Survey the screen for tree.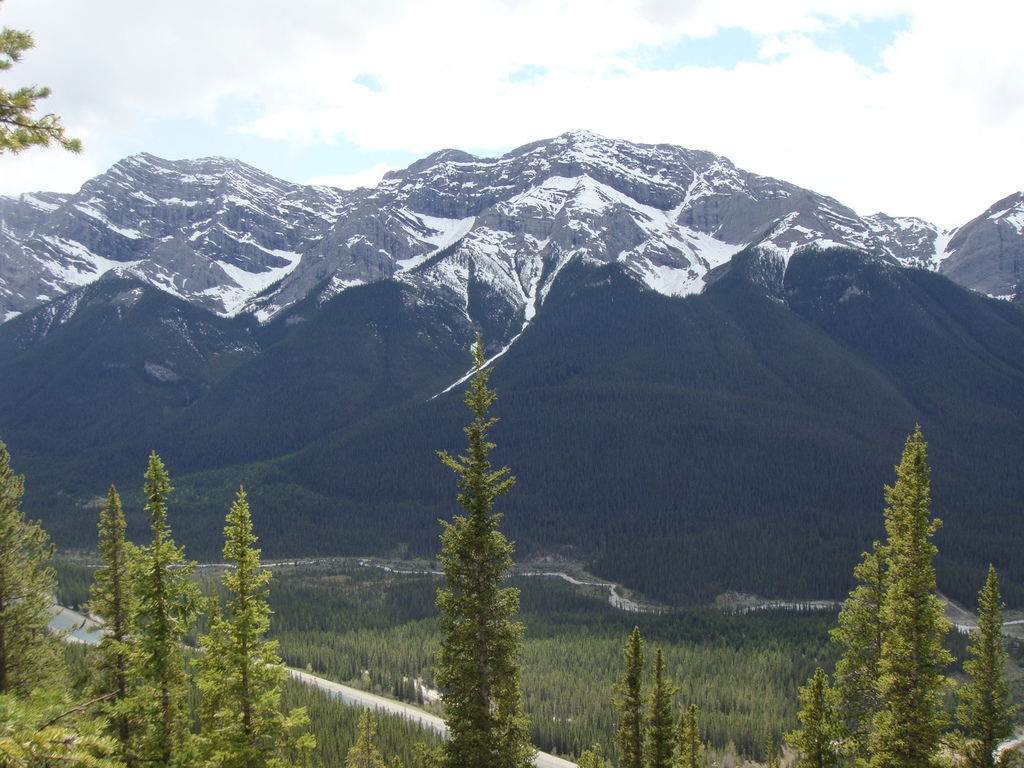
Survey found: locate(0, 0, 83, 162).
